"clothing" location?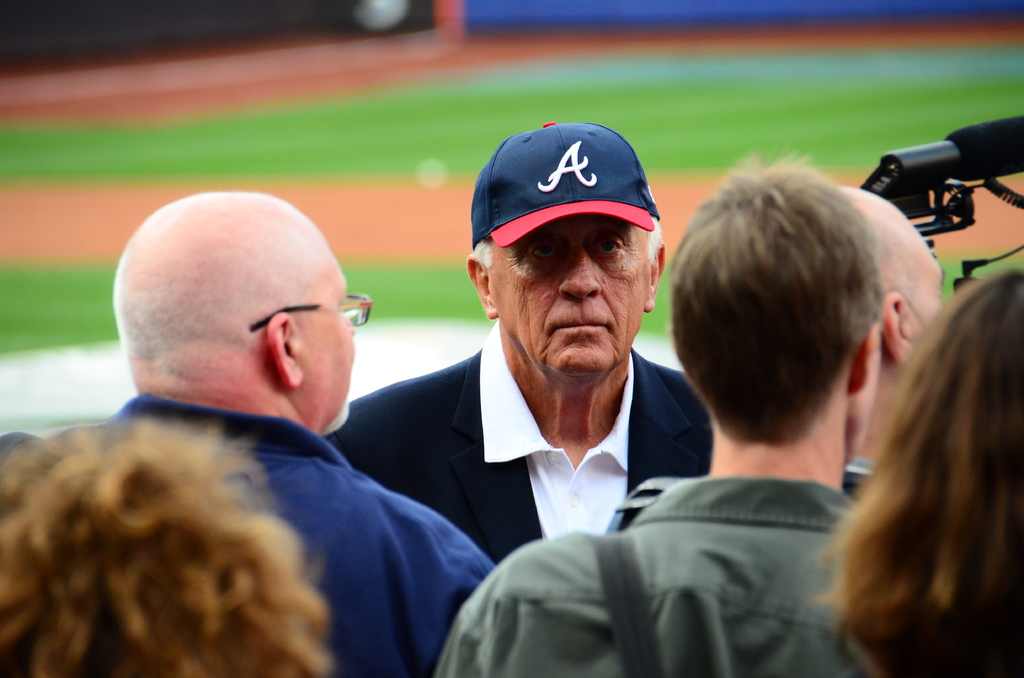
<region>325, 312, 714, 564</region>
